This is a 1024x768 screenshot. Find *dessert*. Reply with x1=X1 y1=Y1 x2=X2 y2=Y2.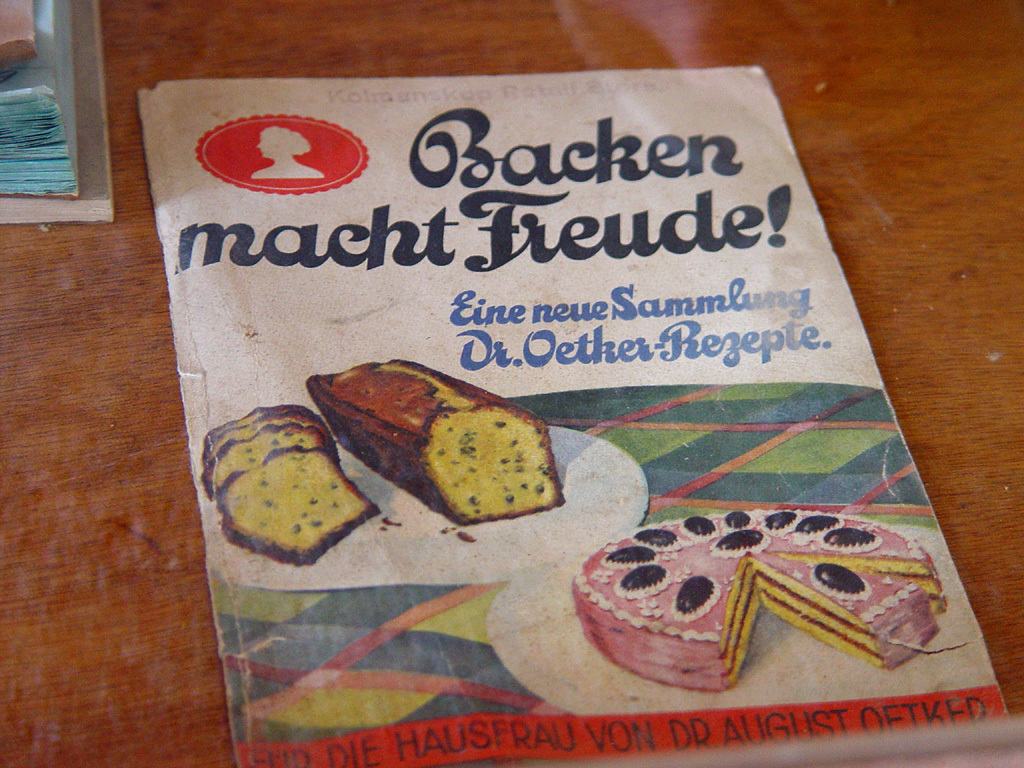
x1=193 y1=403 x2=370 y2=568.
